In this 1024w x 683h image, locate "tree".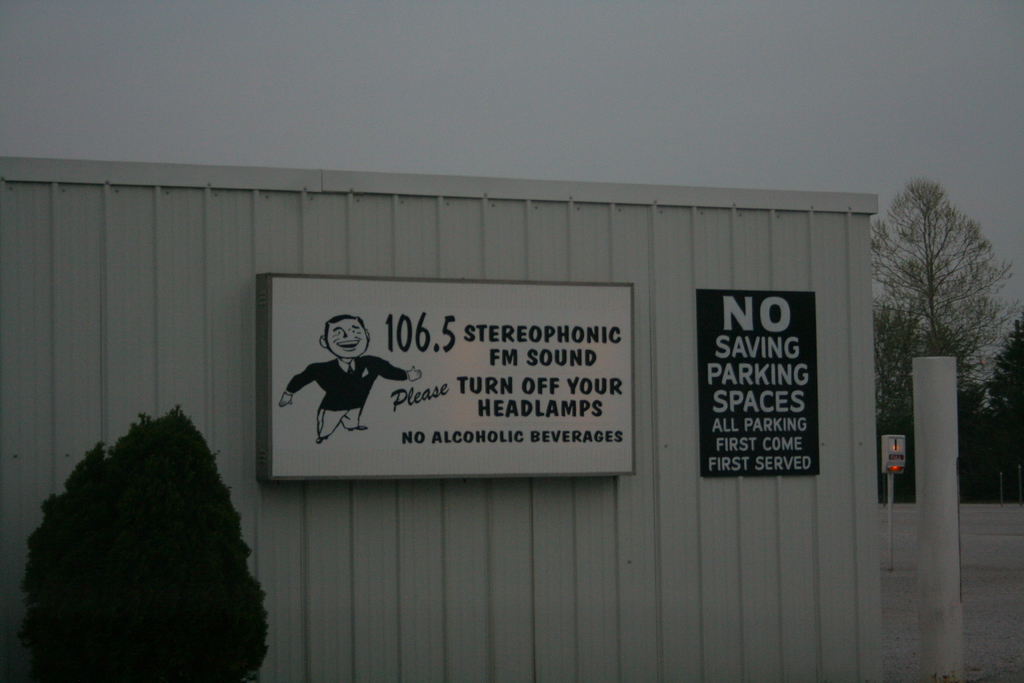
Bounding box: [x1=879, y1=160, x2=1004, y2=403].
